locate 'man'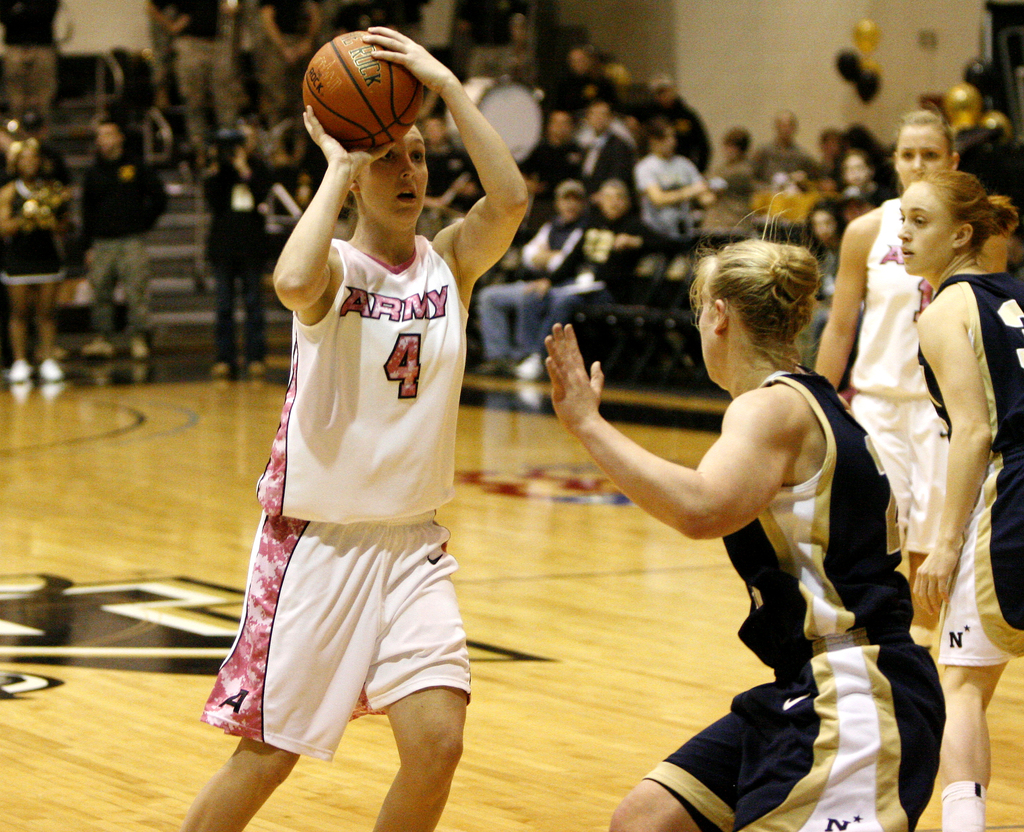
Rect(80, 118, 170, 356)
